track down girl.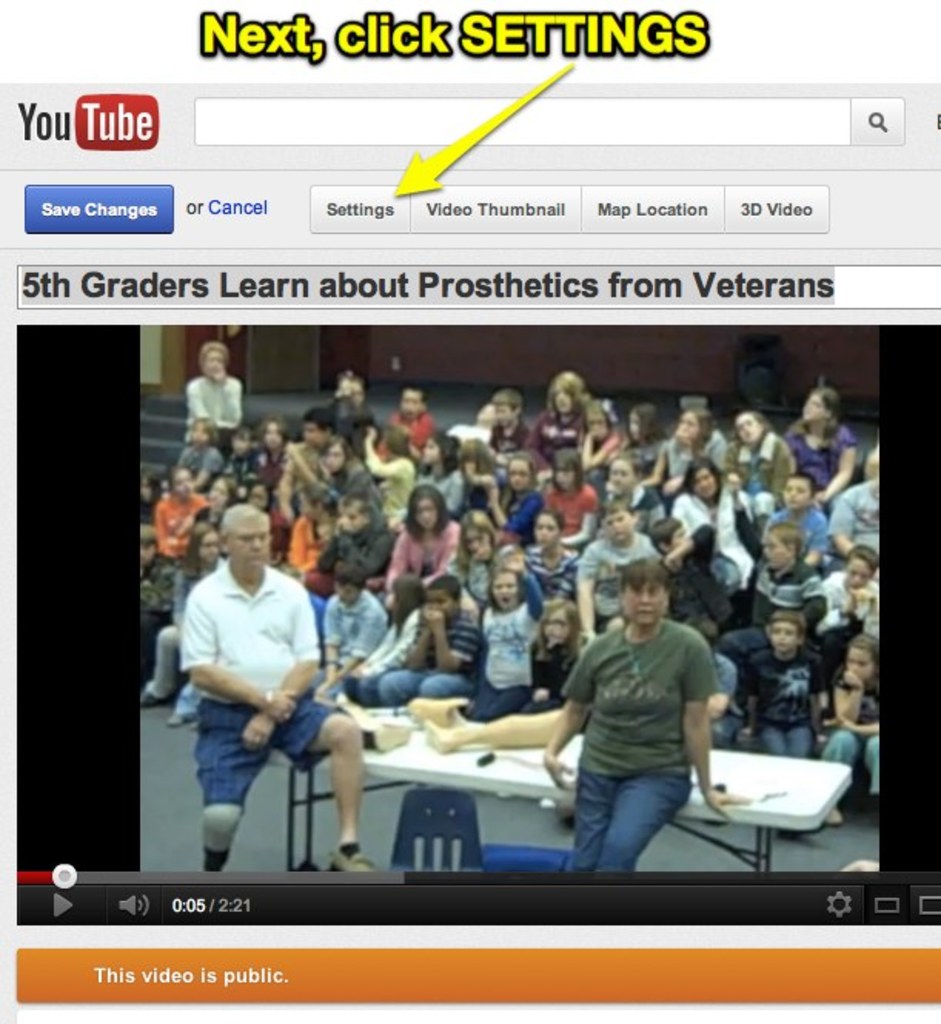
Tracked to bbox(807, 627, 886, 832).
